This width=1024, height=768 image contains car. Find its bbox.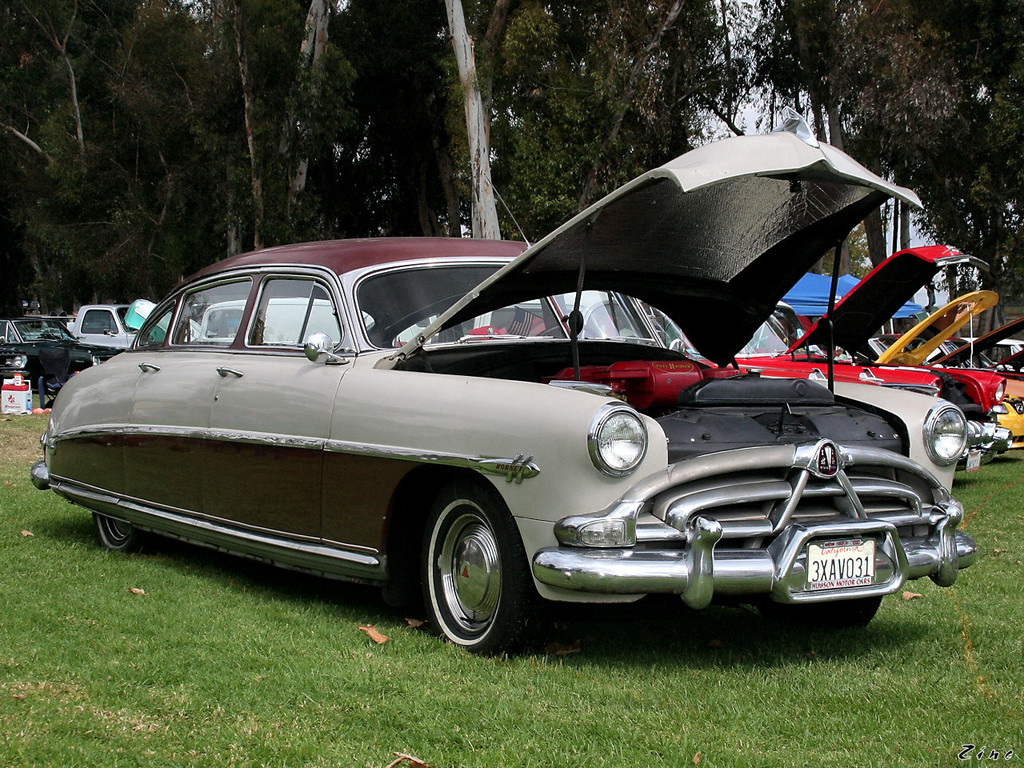
detection(0, 308, 99, 392).
